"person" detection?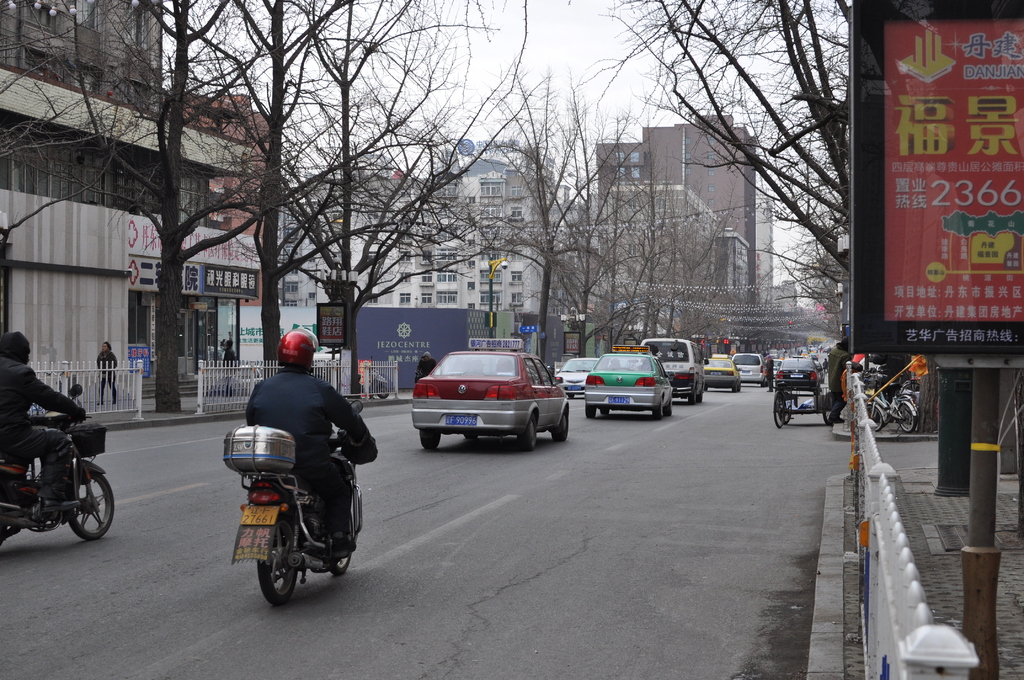
<region>235, 346, 353, 544</region>
